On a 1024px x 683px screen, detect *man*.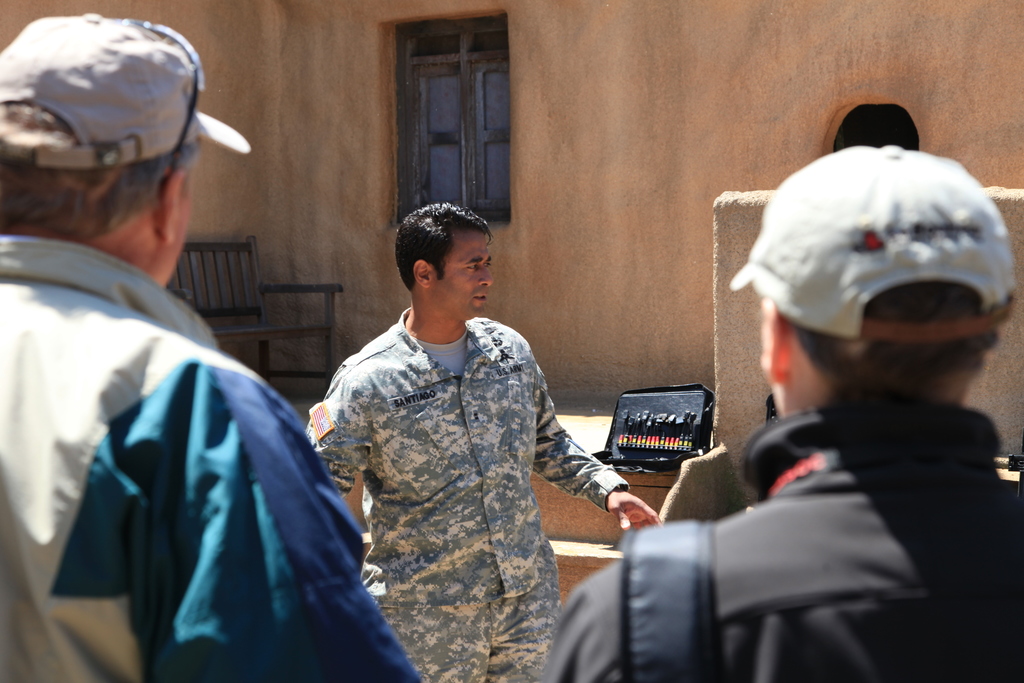
[x1=536, y1=144, x2=1021, y2=682].
